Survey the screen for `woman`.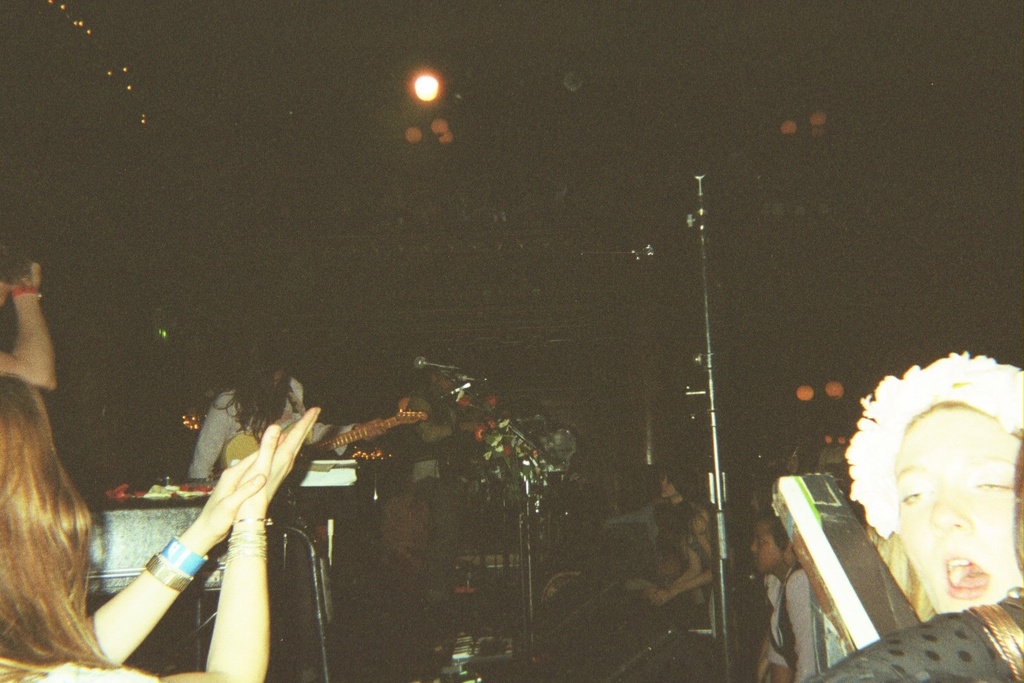
Survey found: <box>842,350,1023,626</box>.
